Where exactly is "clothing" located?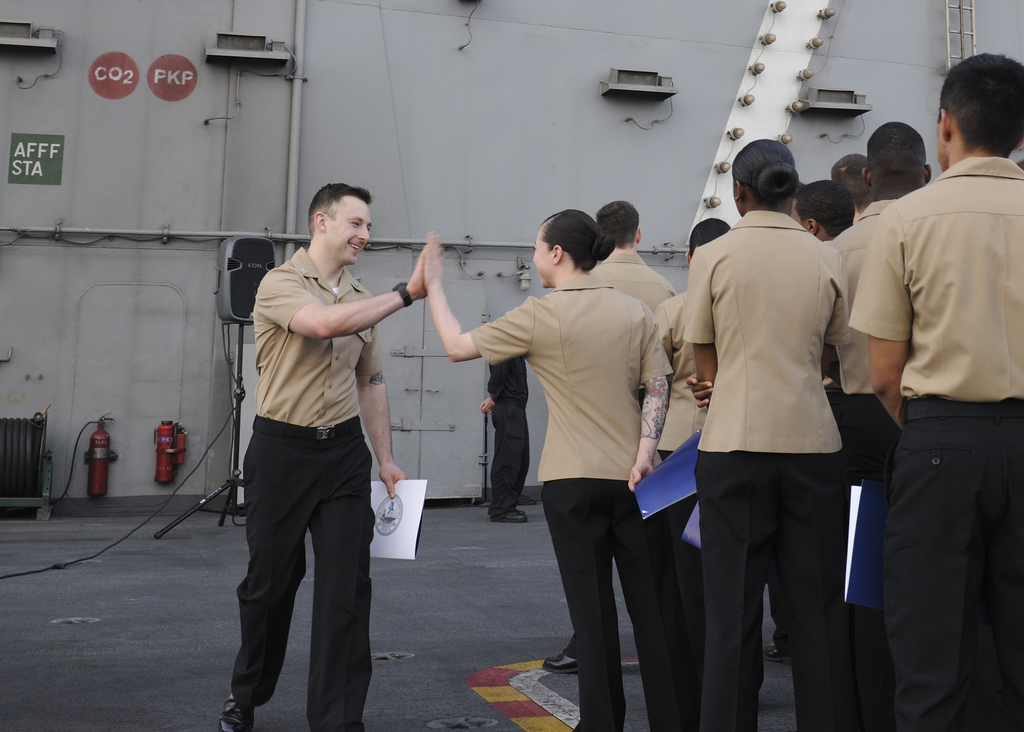
Its bounding box is region(237, 244, 388, 724).
